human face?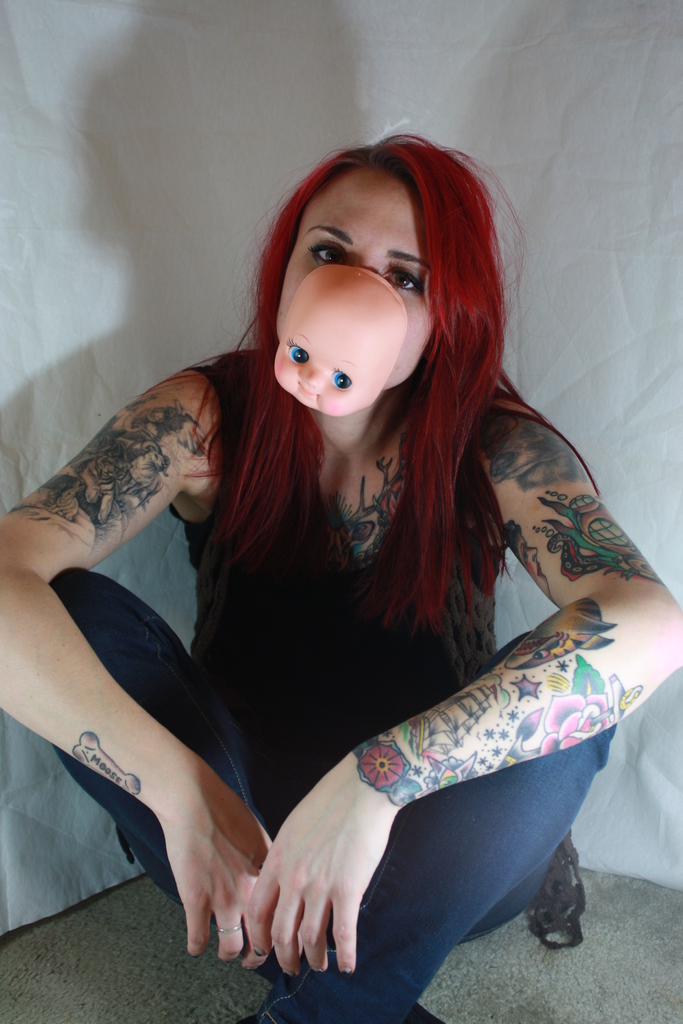
276, 314, 376, 419
